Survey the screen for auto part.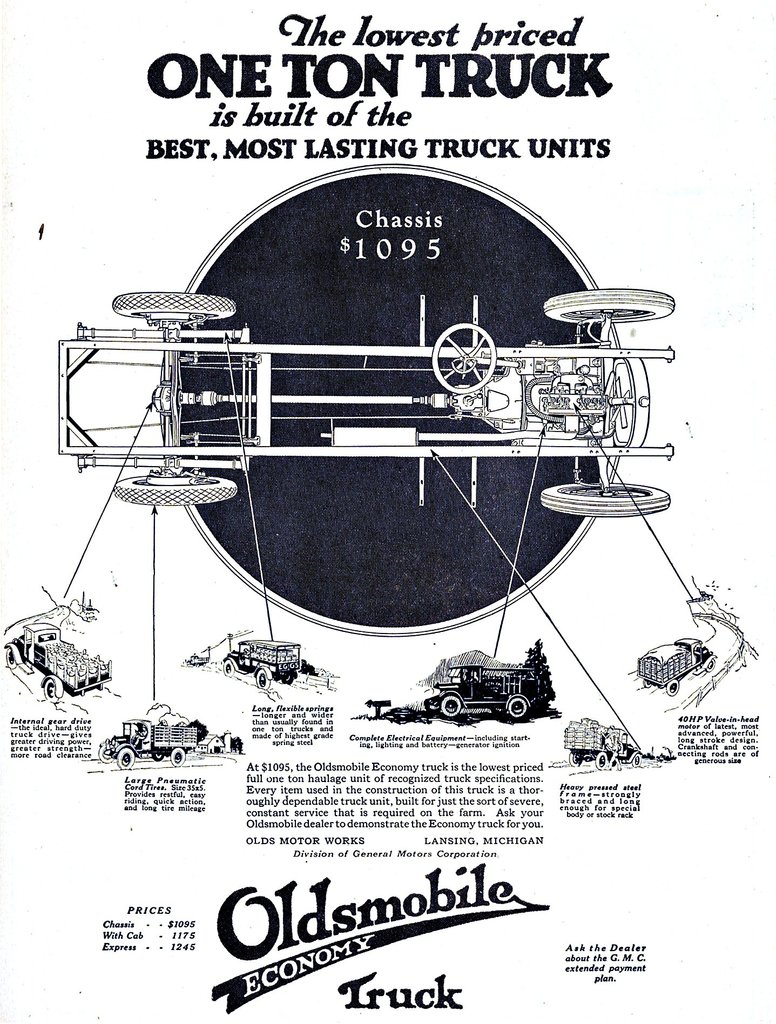
Survey found: l=544, t=477, r=667, b=524.
